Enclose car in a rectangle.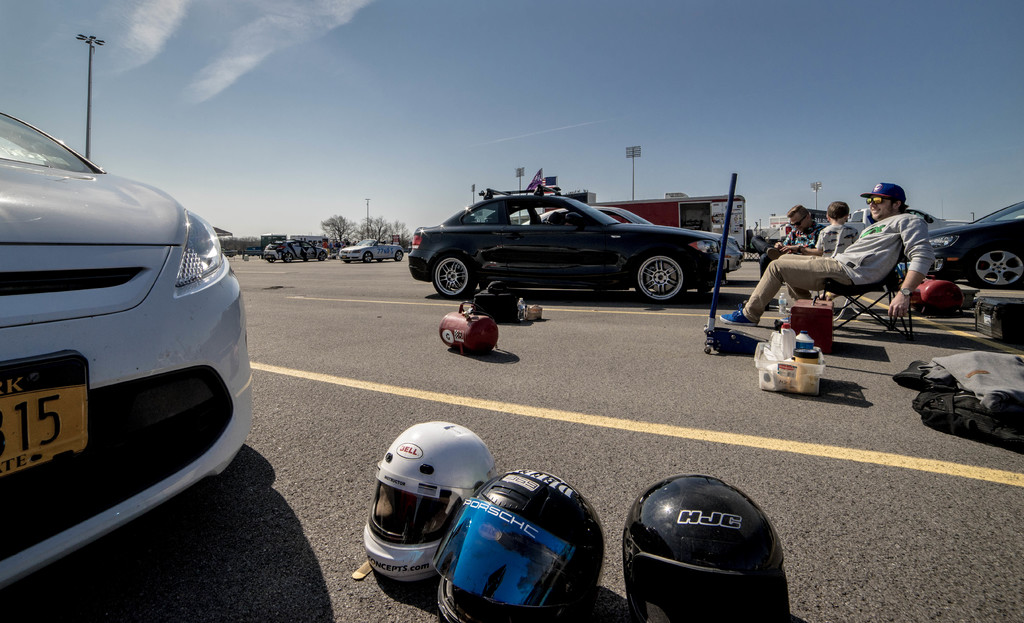
rect(529, 209, 741, 270).
